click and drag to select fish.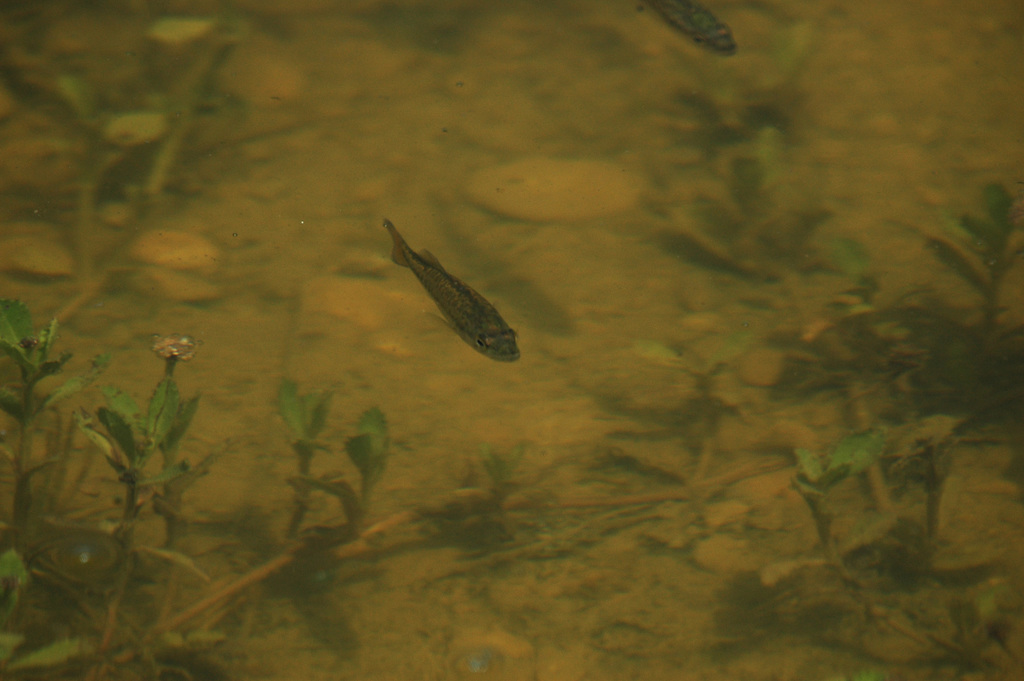
Selection: 382:216:527:363.
